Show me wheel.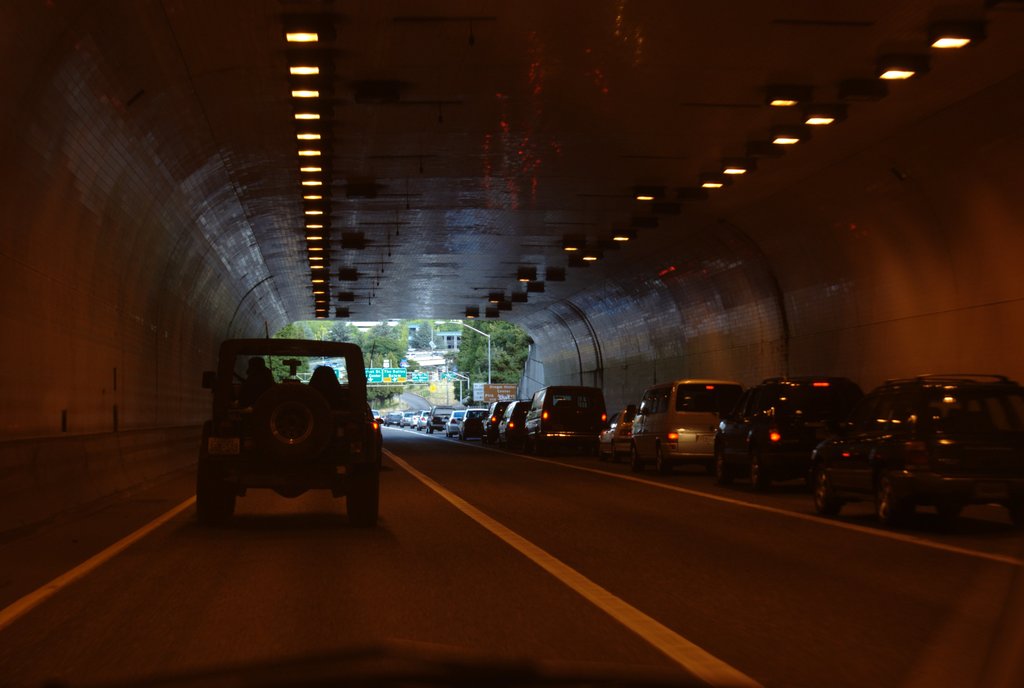
wheel is here: [939,504,961,522].
